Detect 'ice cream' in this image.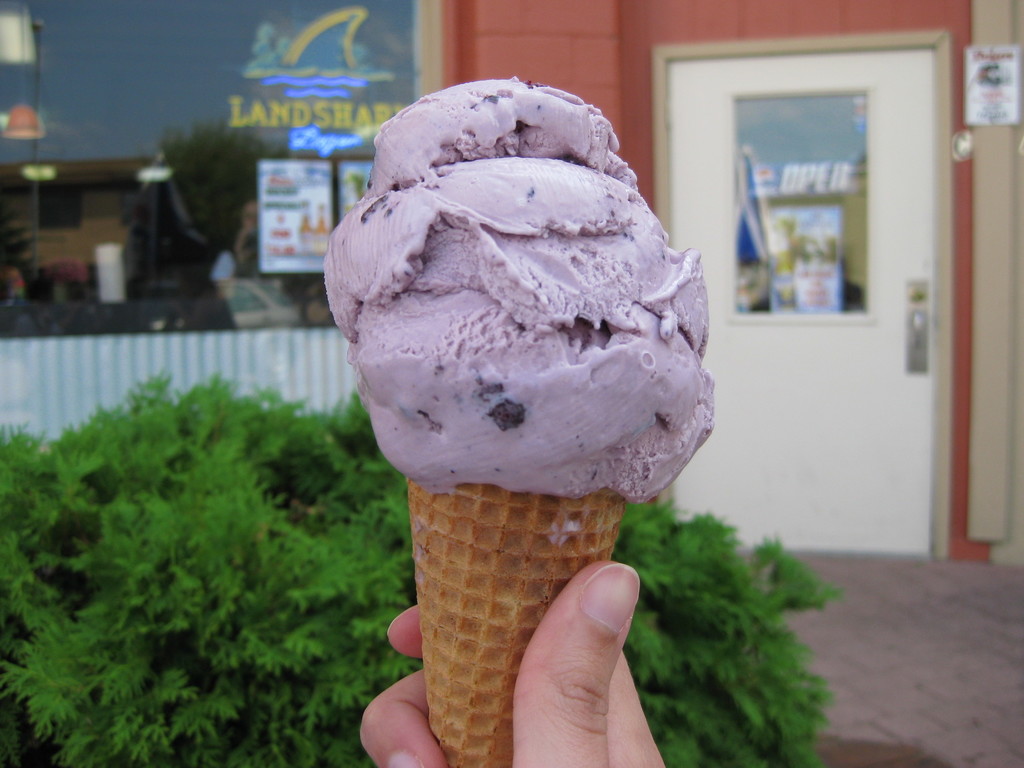
Detection: l=326, t=77, r=711, b=505.
